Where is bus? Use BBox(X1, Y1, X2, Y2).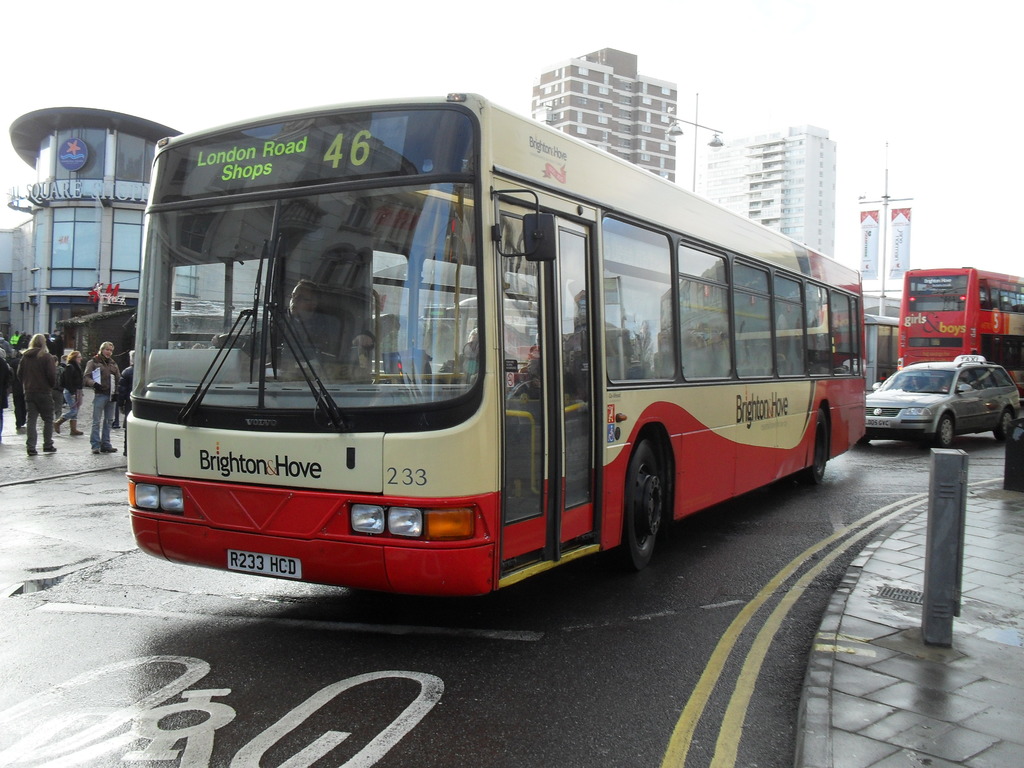
BBox(130, 86, 865, 617).
